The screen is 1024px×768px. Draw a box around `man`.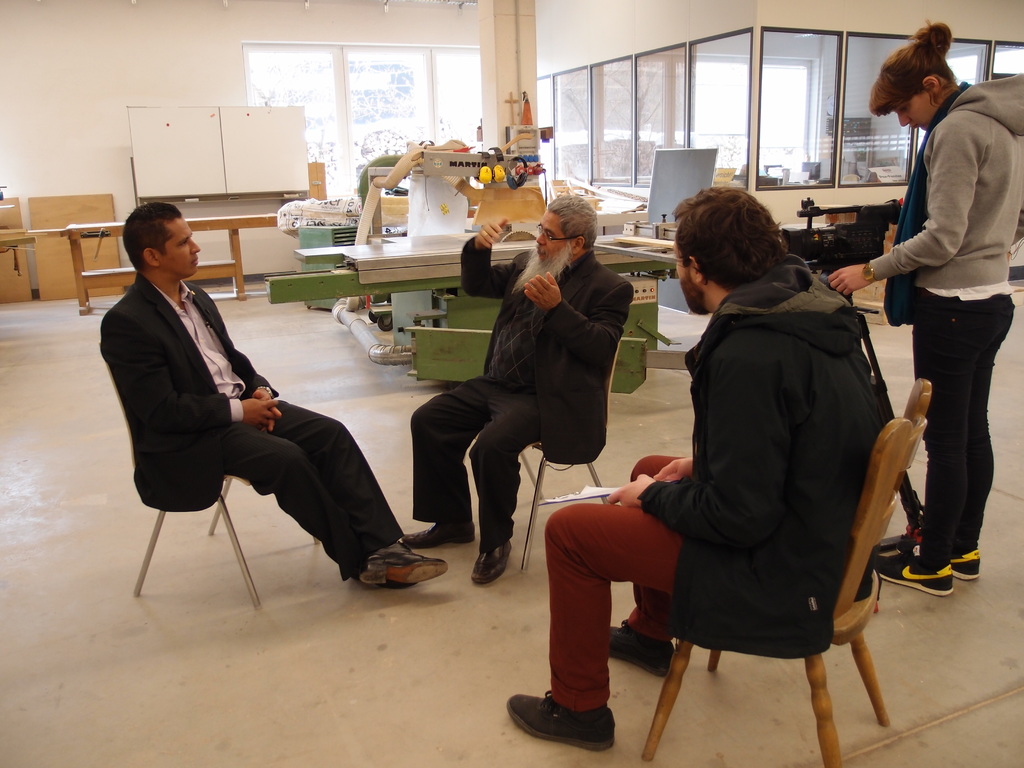
{"x1": 390, "y1": 193, "x2": 632, "y2": 586}.
